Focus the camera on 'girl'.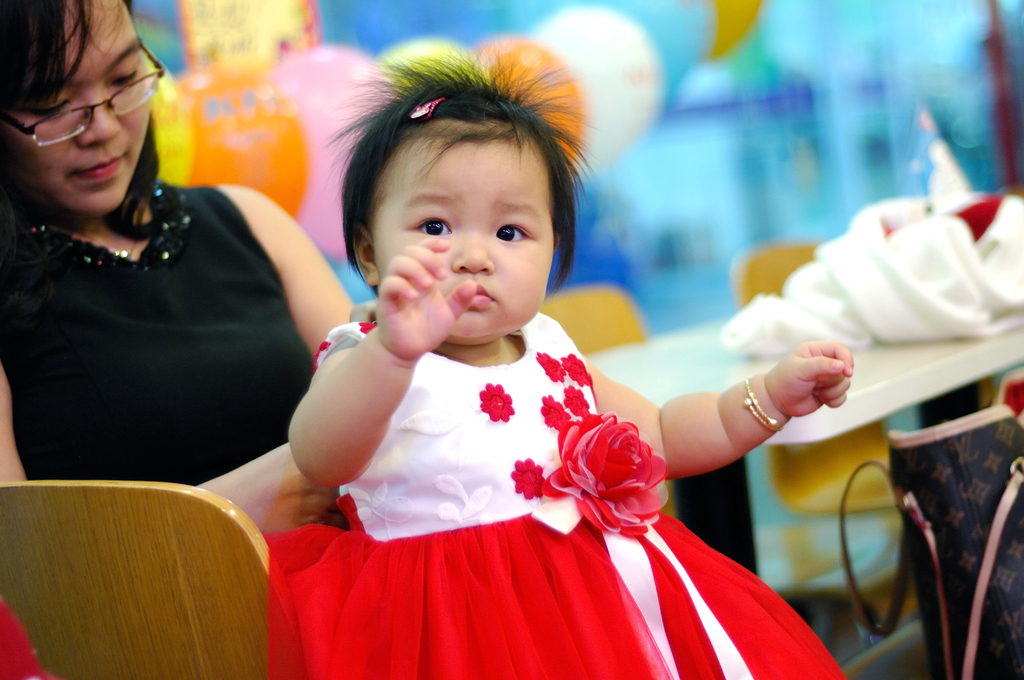
Focus region: {"left": 258, "top": 45, "right": 851, "bottom": 679}.
